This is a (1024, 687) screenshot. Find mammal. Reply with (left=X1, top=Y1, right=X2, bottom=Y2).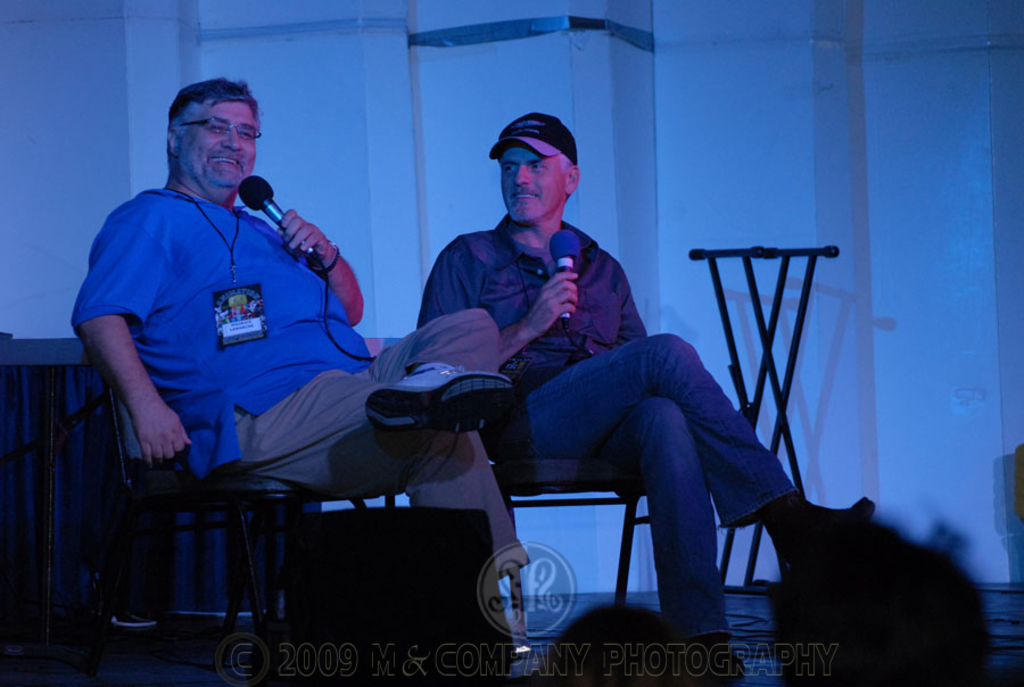
(left=56, top=80, right=536, bottom=654).
